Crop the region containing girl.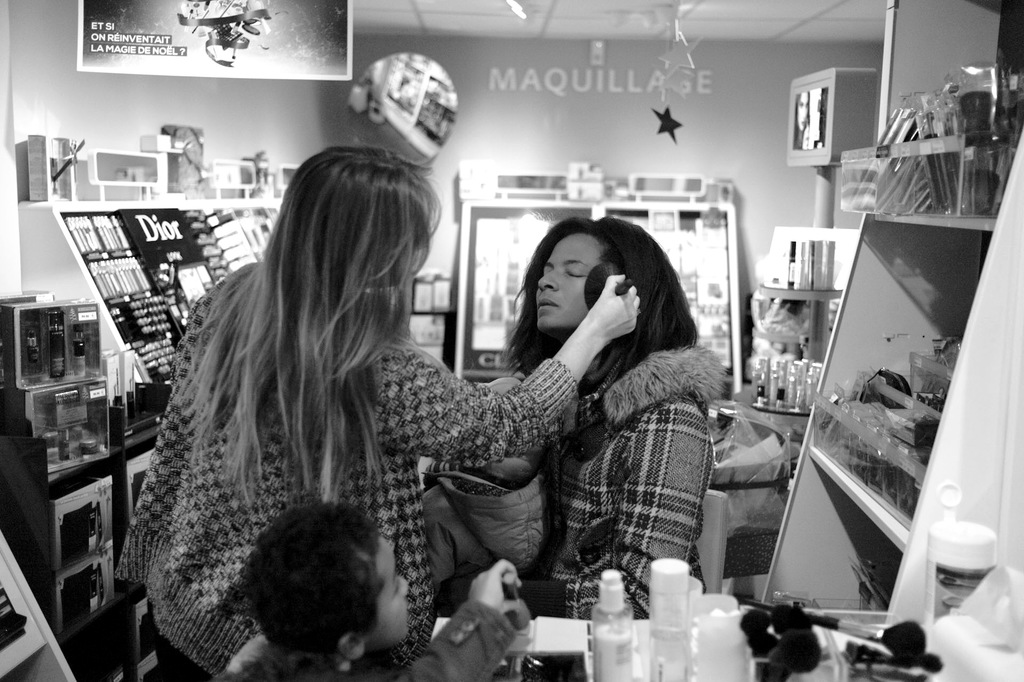
Crop region: 424,224,721,681.
